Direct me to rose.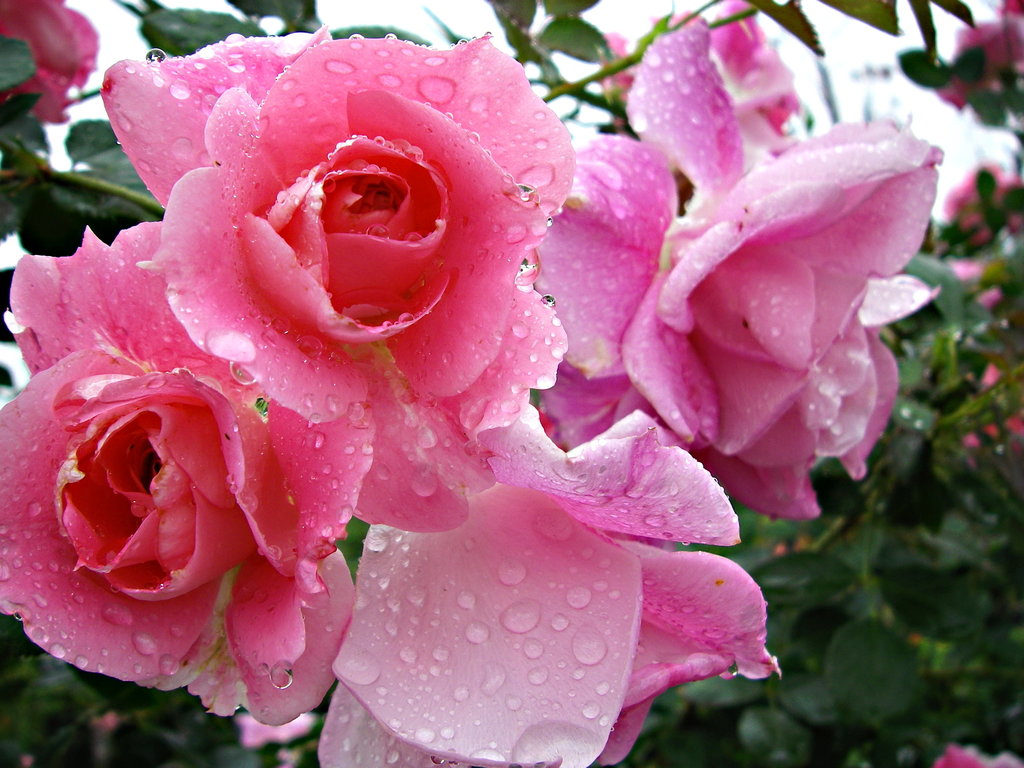
Direction: pyautogui.locateOnScreen(102, 30, 571, 533).
